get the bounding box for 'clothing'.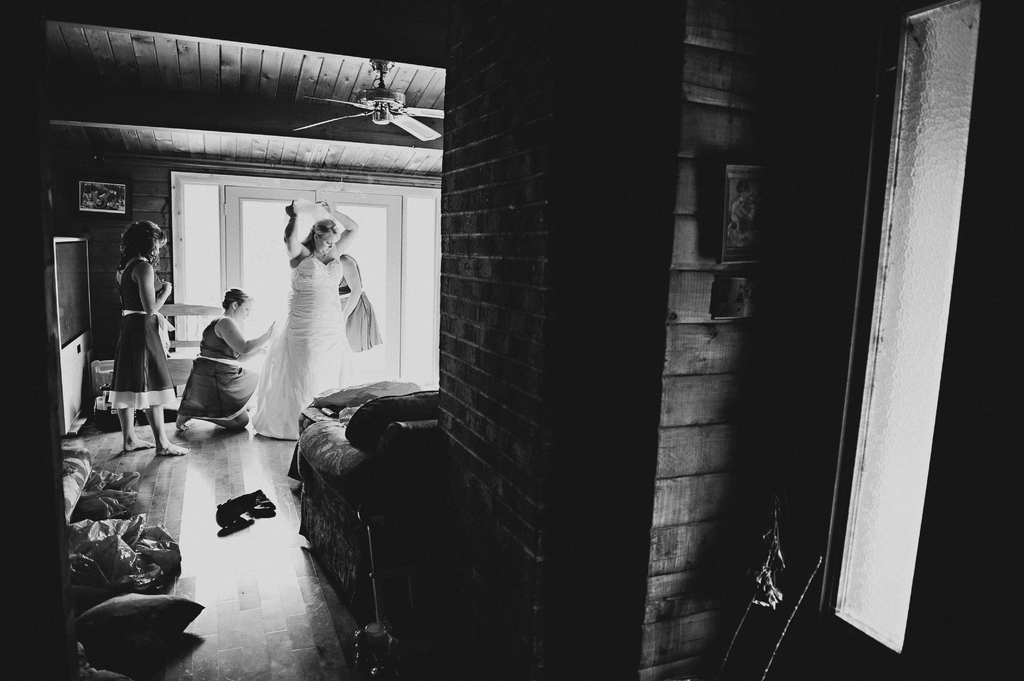
x1=106, y1=257, x2=173, y2=413.
